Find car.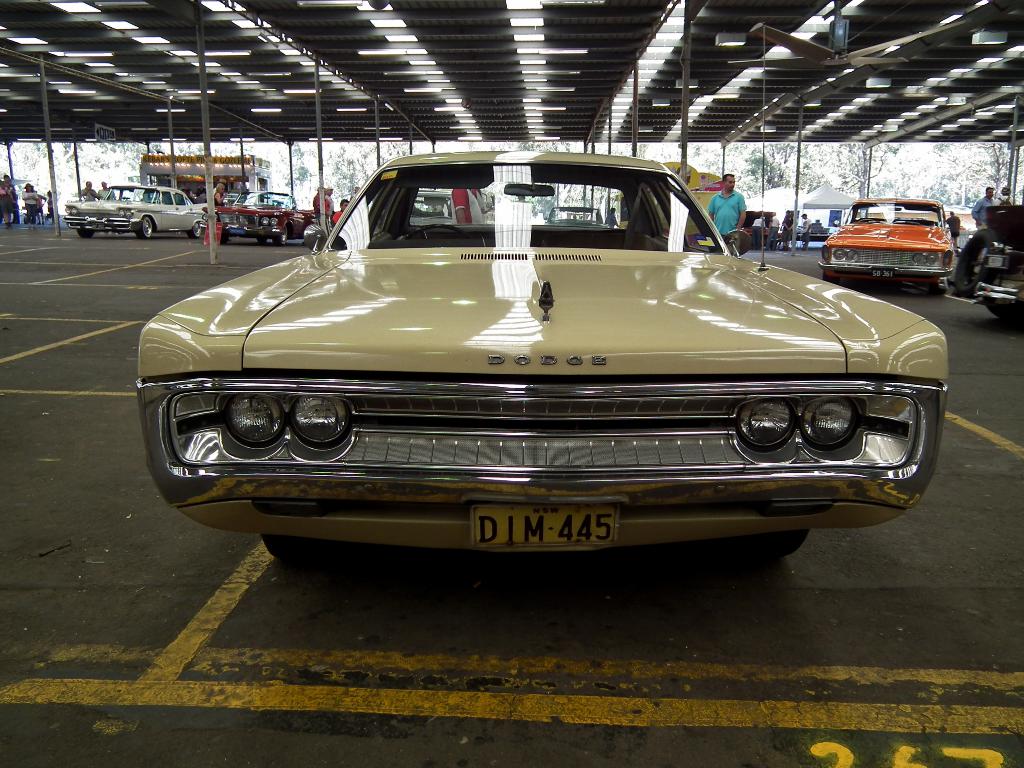
region(133, 146, 952, 560).
